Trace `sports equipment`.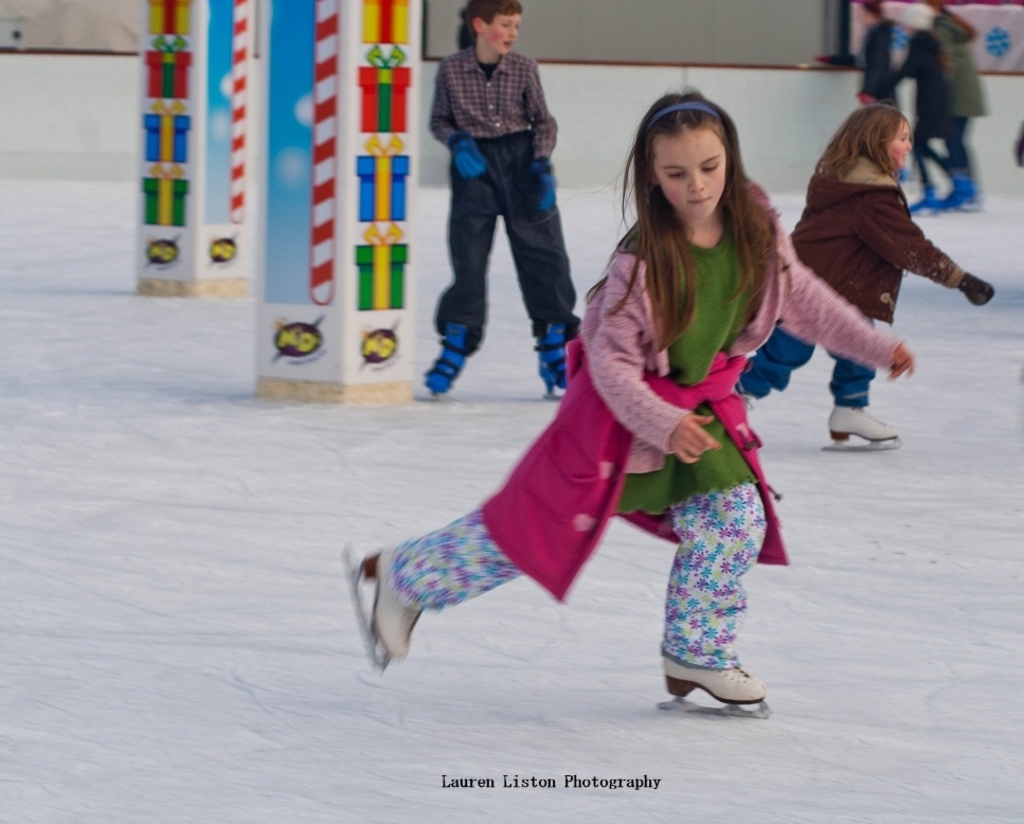
Traced to Rect(537, 329, 564, 401).
